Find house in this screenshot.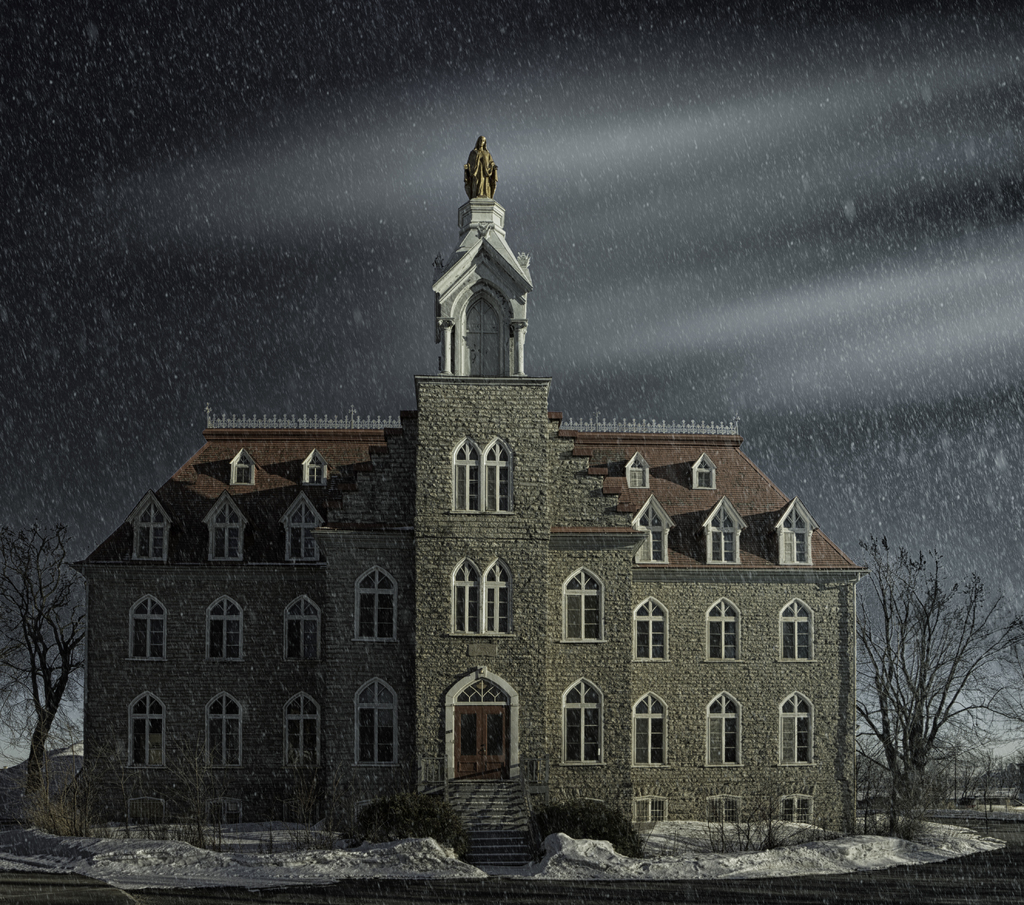
The bounding box for house is 29 139 936 813.
